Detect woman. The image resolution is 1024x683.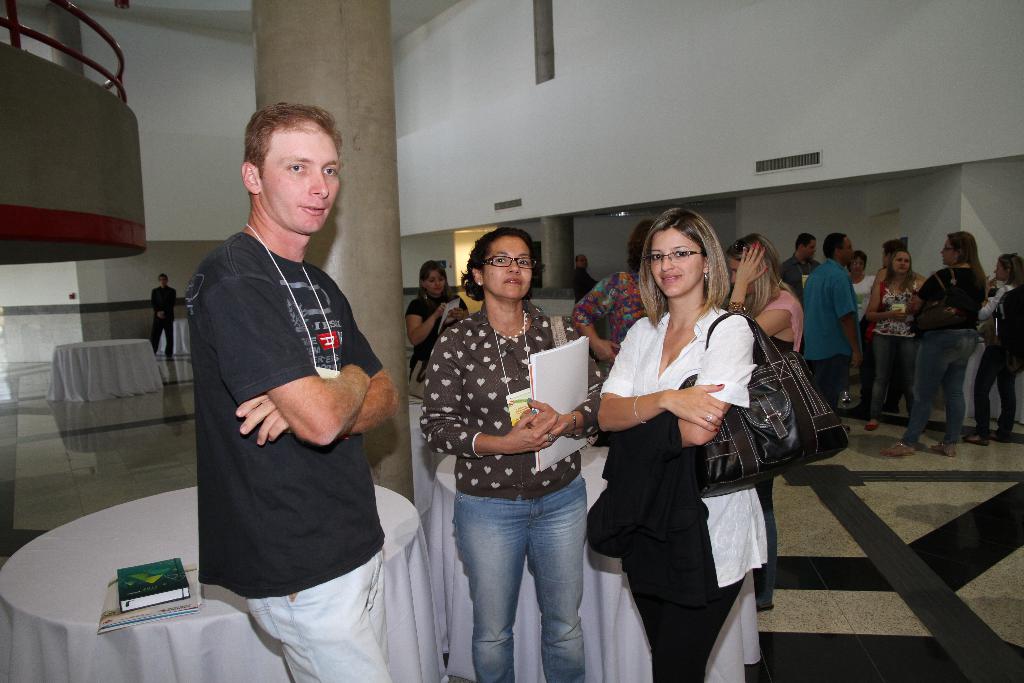
845:252:877:406.
